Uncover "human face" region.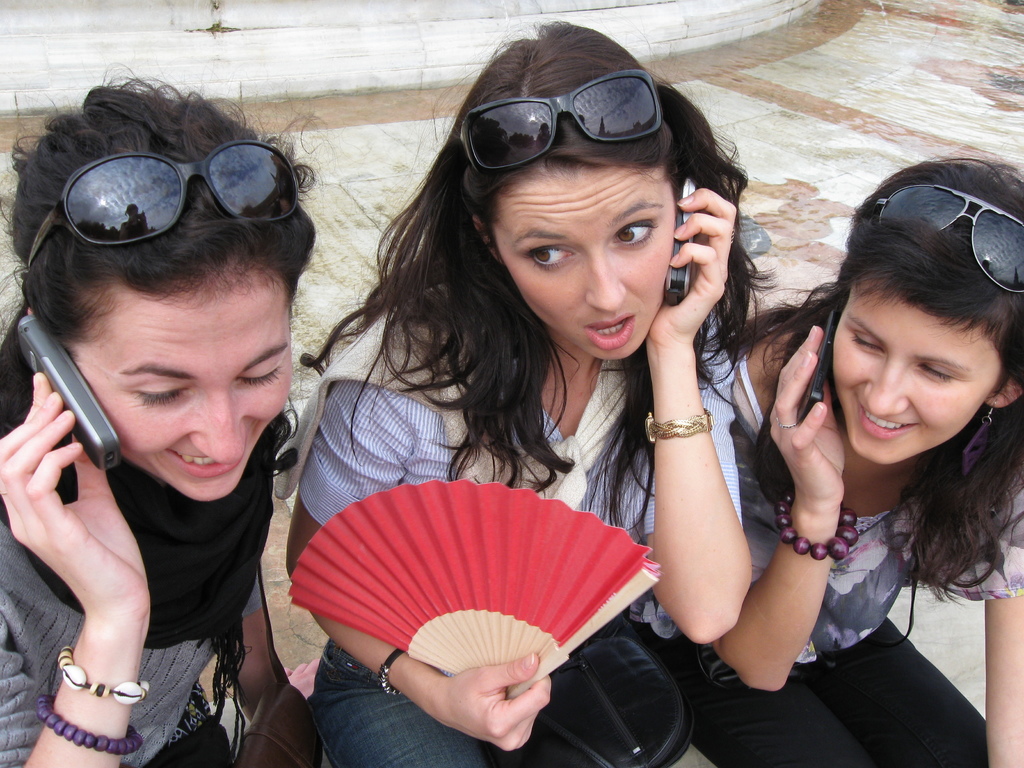
Uncovered: bbox=(830, 288, 1000, 464).
